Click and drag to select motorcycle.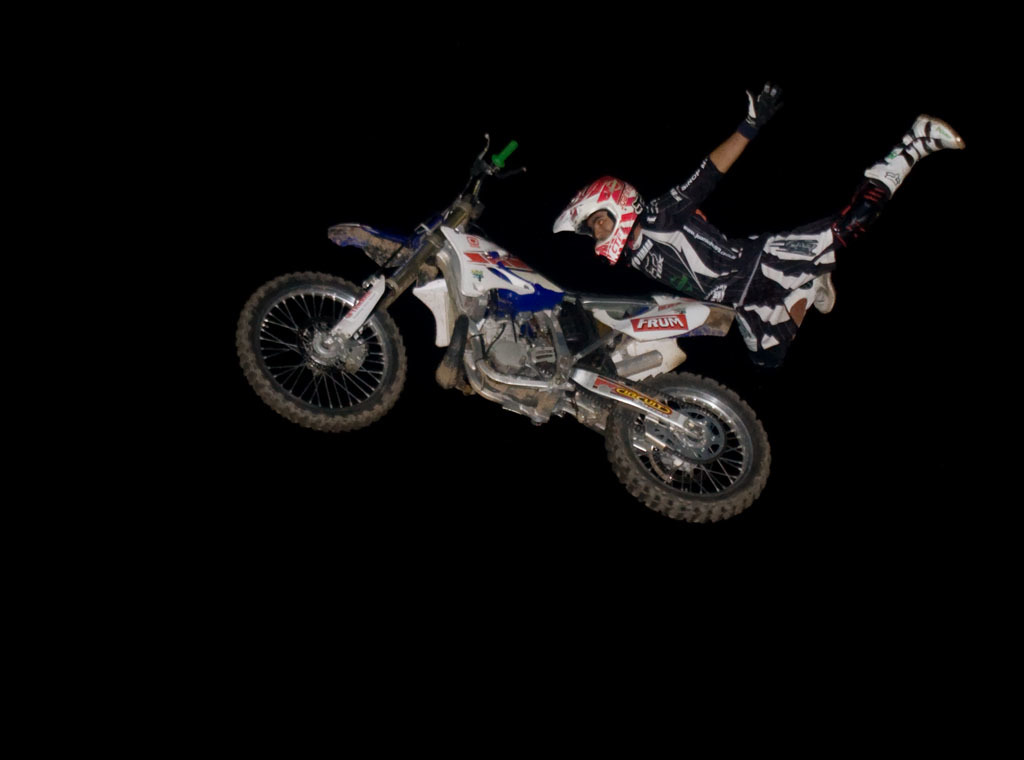
Selection: <box>360,160,834,518</box>.
